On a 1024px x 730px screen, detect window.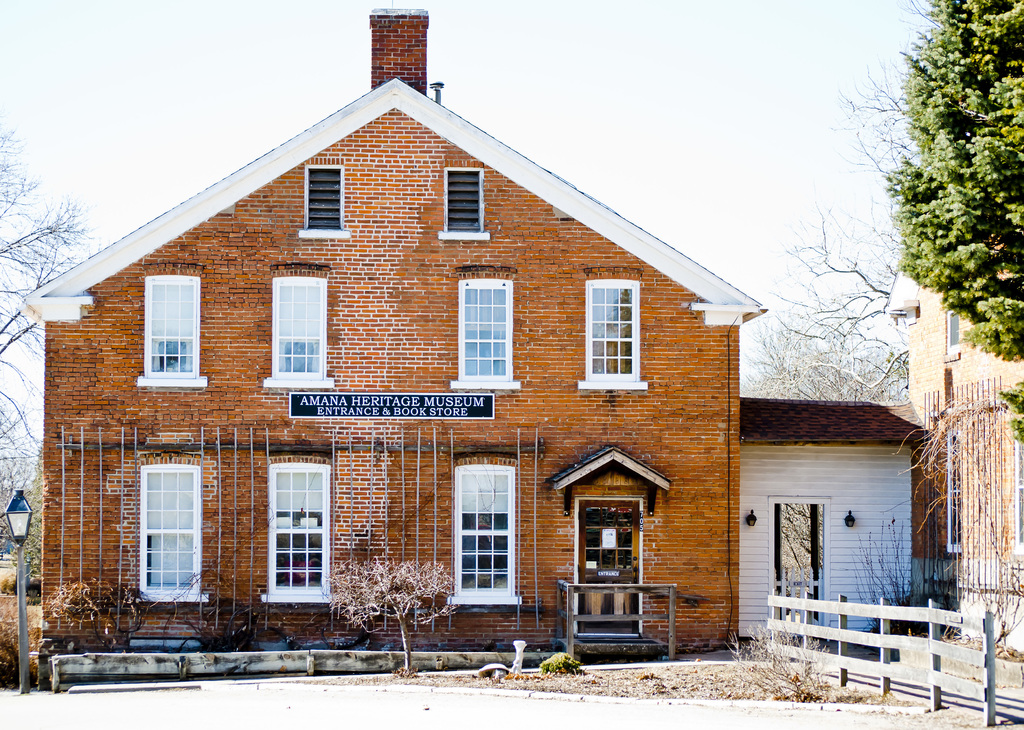
left=303, top=166, right=351, bottom=242.
